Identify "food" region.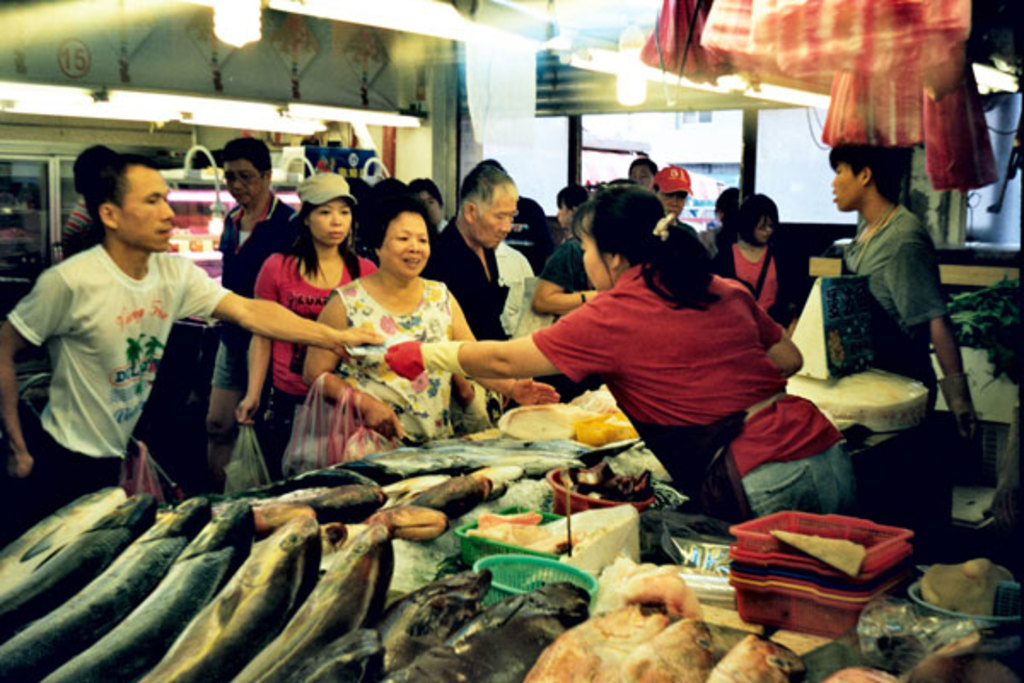
Region: rect(0, 493, 218, 681).
